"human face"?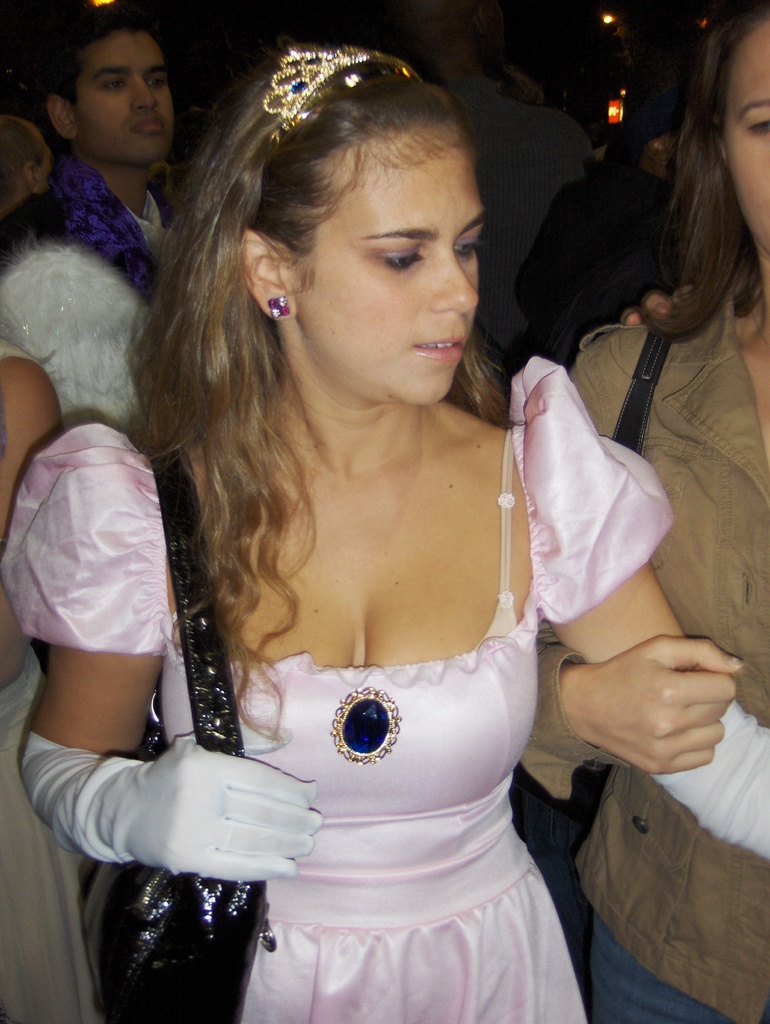
box=[72, 29, 174, 171]
